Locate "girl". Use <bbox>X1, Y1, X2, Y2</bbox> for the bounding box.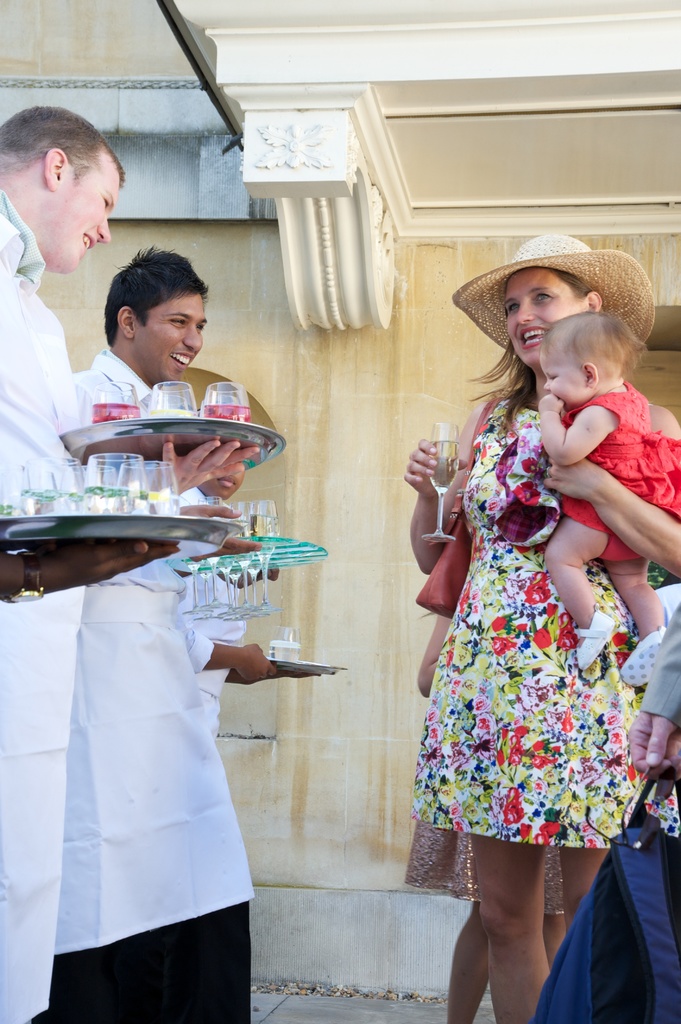
<bbox>541, 311, 680, 689</bbox>.
